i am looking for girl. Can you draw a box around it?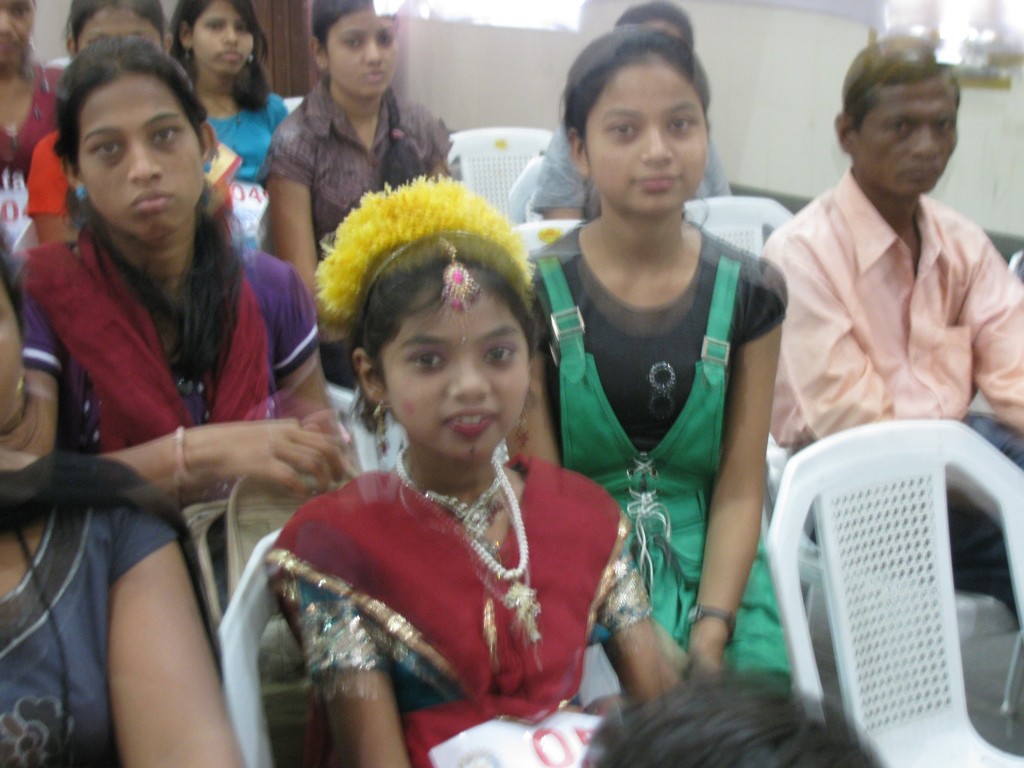
Sure, the bounding box is bbox(527, 19, 787, 682).
